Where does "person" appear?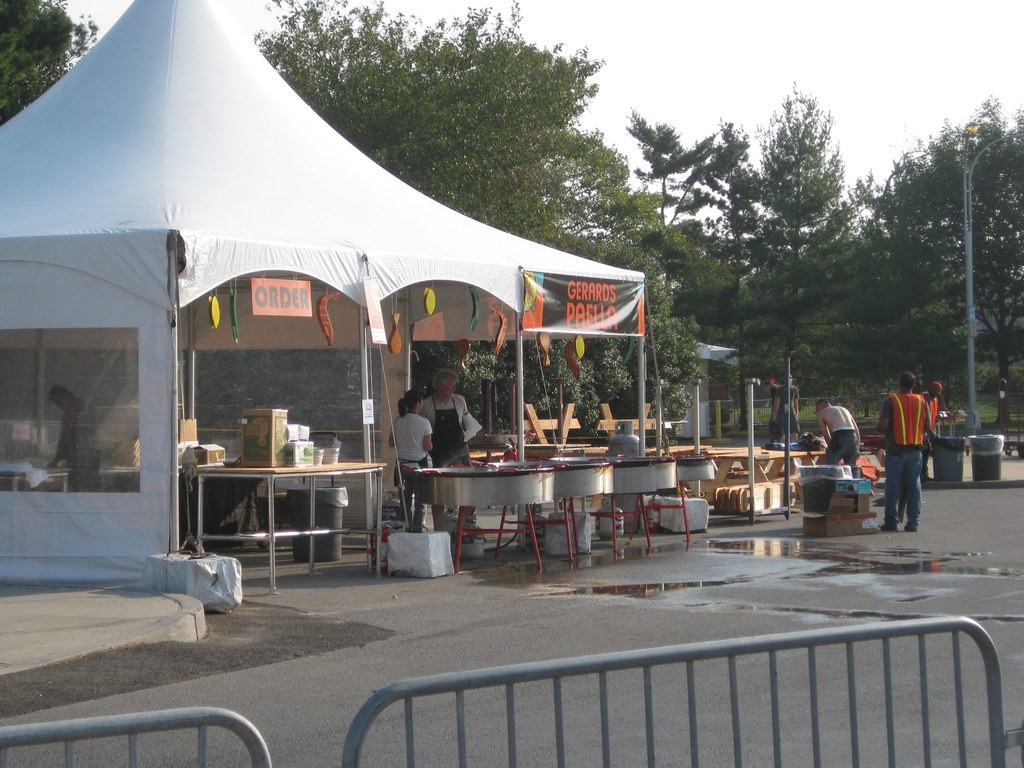
Appears at [764,376,783,447].
